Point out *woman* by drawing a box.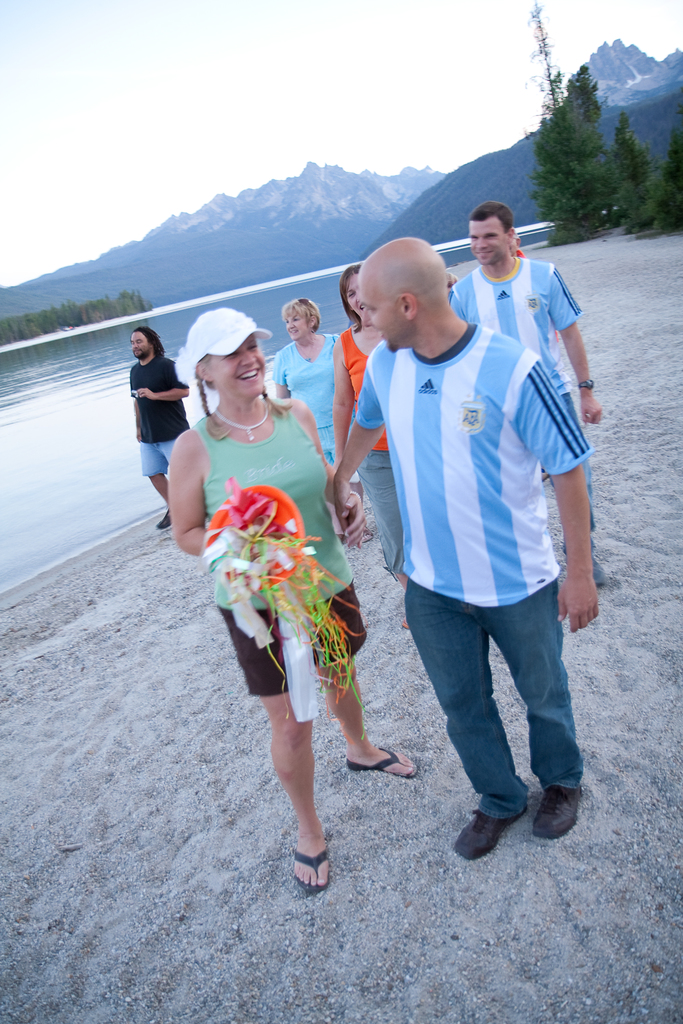
x1=327 y1=271 x2=407 y2=629.
